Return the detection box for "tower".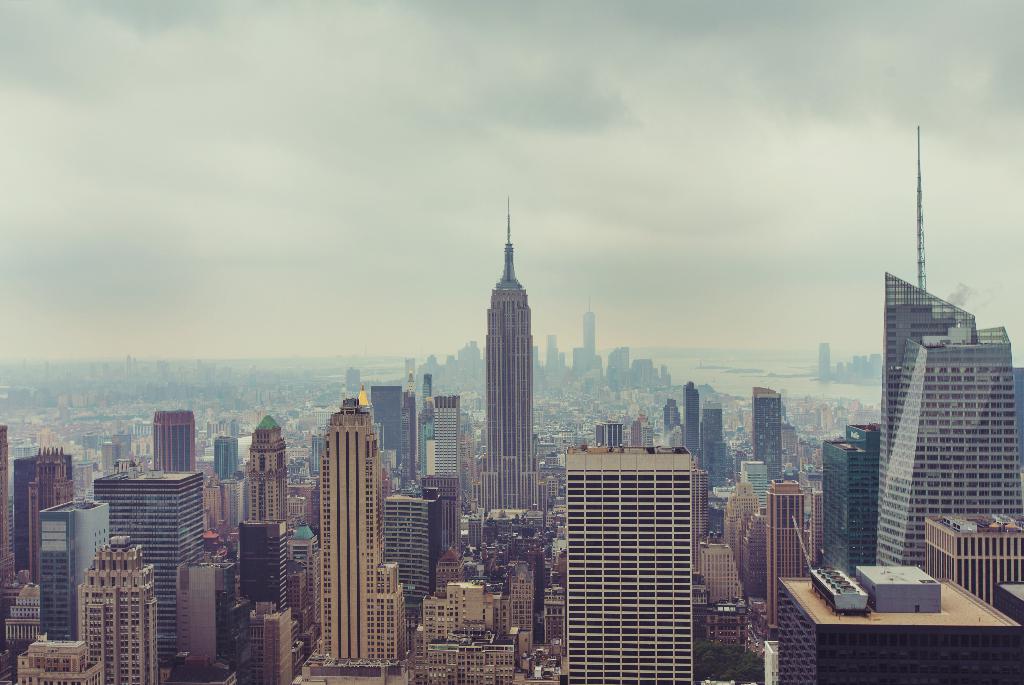
Rect(76, 533, 164, 684).
